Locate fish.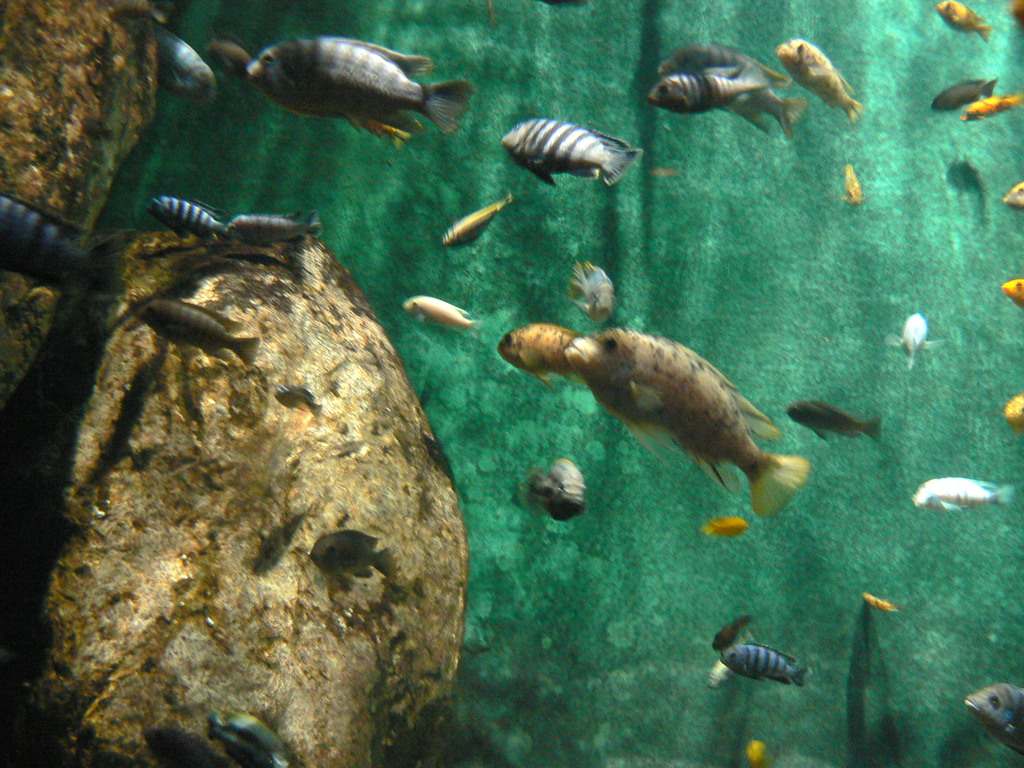
Bounding box: rect(232, 33, 481, 151).
